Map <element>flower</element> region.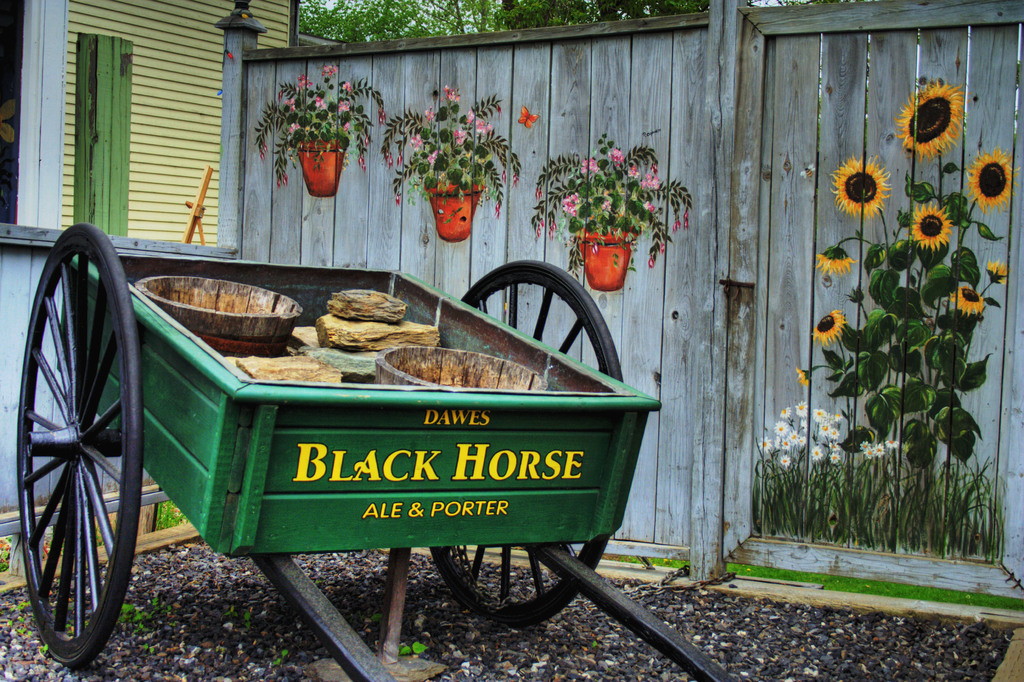
Mapped to box=[827, 439, 845, 457].
